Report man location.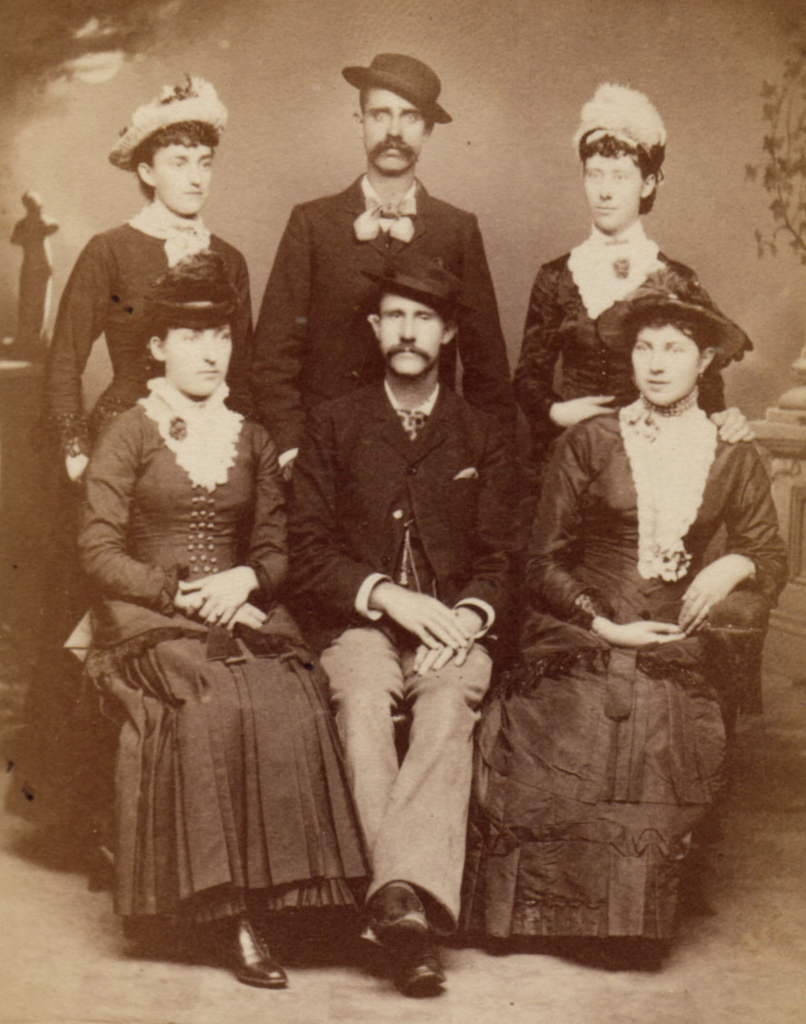
Report: pyautogui.locateOnScreen(283, 252, 520, 993).
